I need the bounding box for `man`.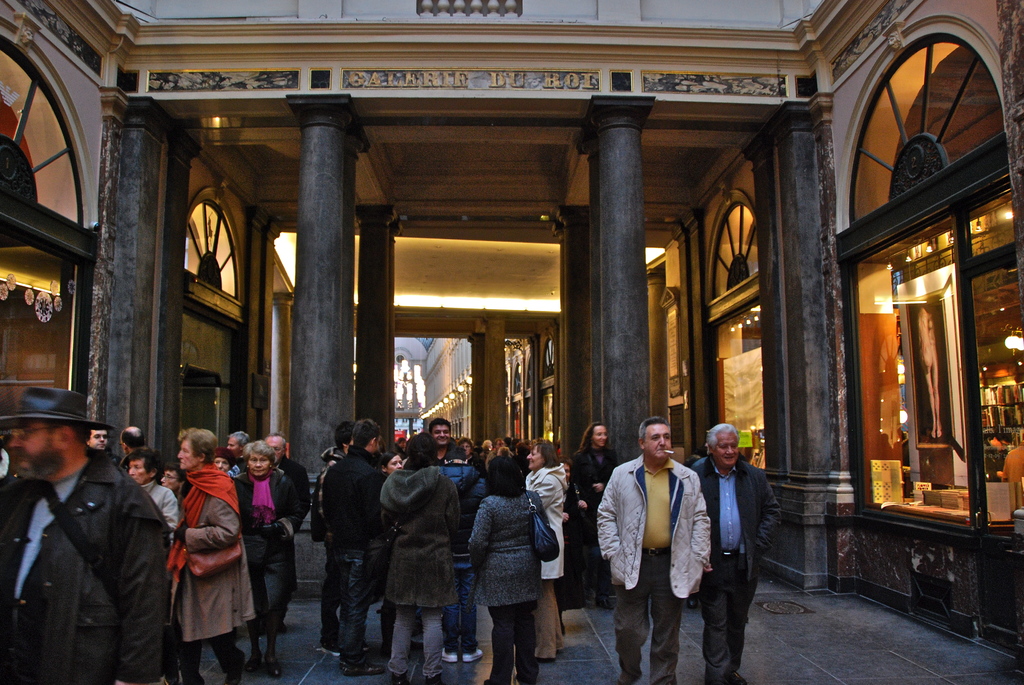
Here it is: bbox=(600, 426, 707, 670).
